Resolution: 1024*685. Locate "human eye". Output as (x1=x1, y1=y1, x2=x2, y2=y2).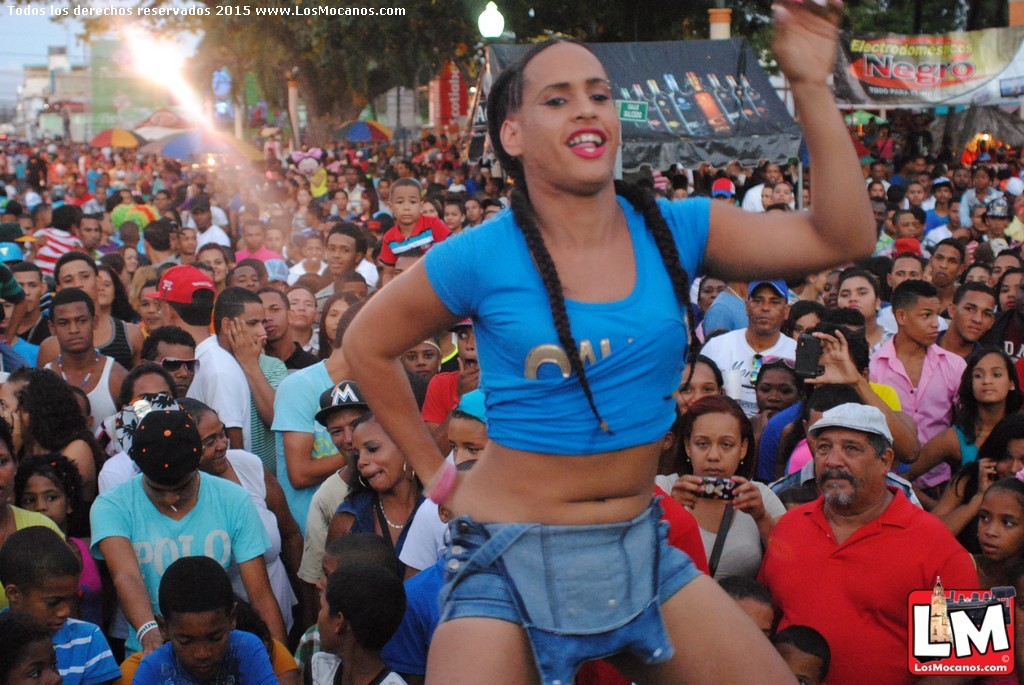
(x1=458, y1=330, x2=469, y2=341).
